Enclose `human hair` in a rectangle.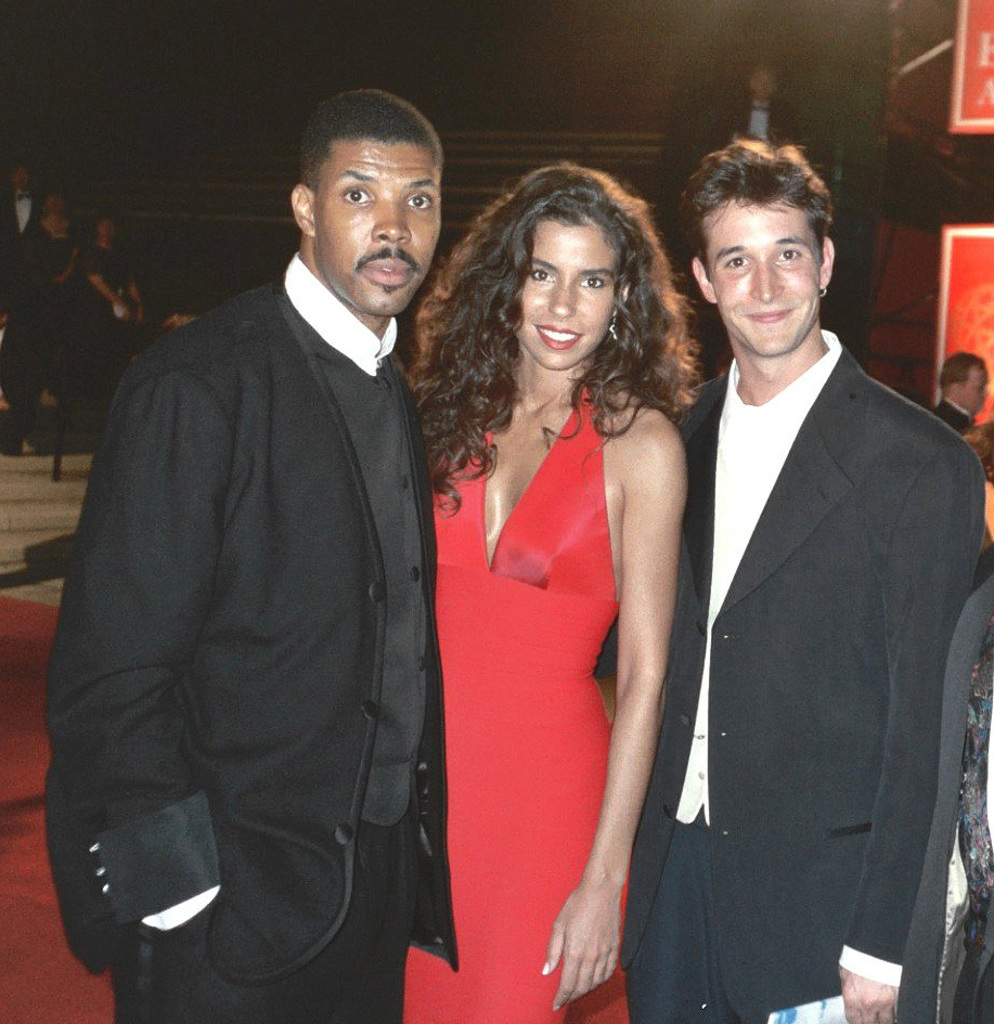
686, 139, 830, 278.
